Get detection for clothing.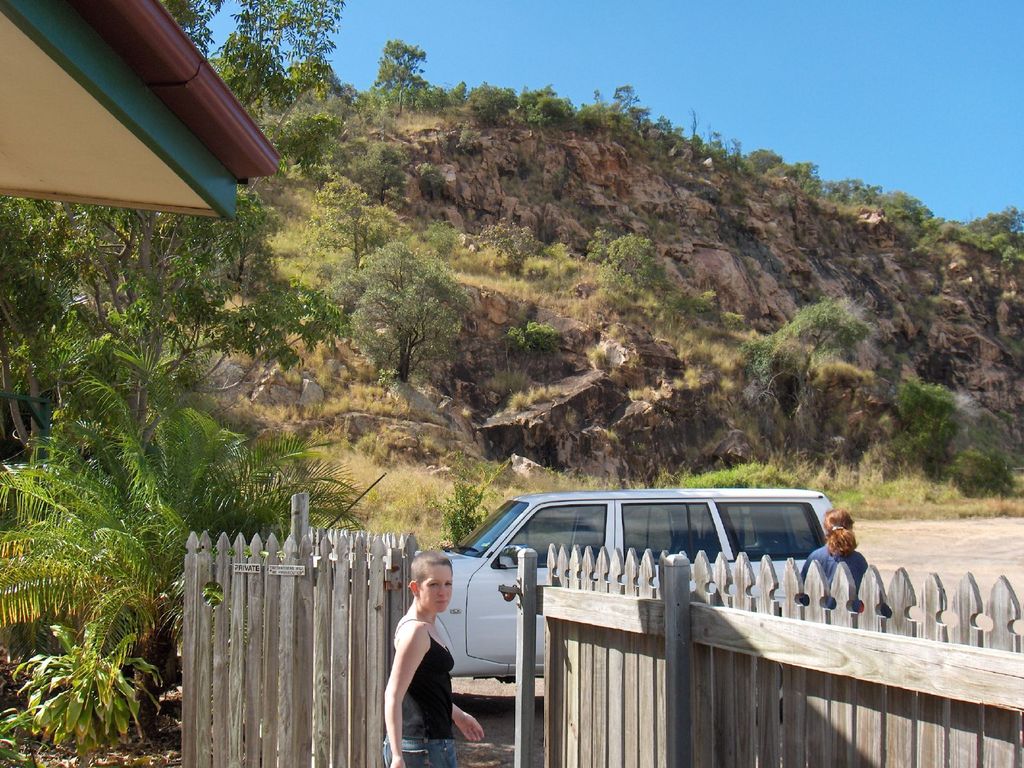
Detection: 799/540/871/614.
